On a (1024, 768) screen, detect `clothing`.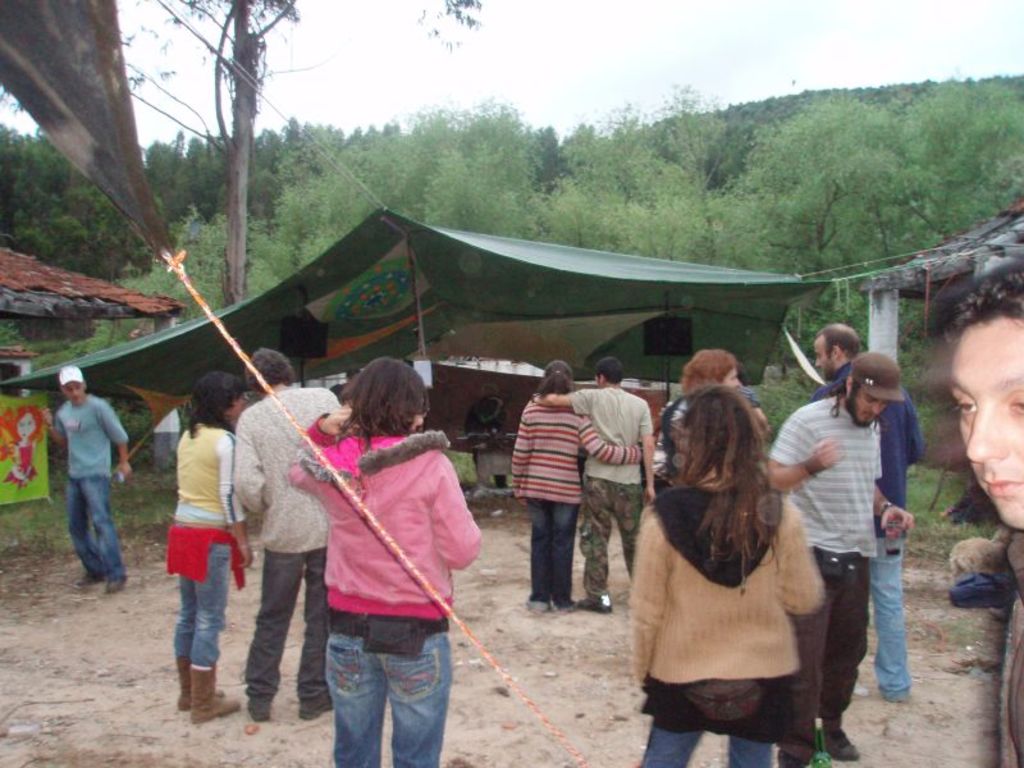
select_region(659, 397, 753, 498).
